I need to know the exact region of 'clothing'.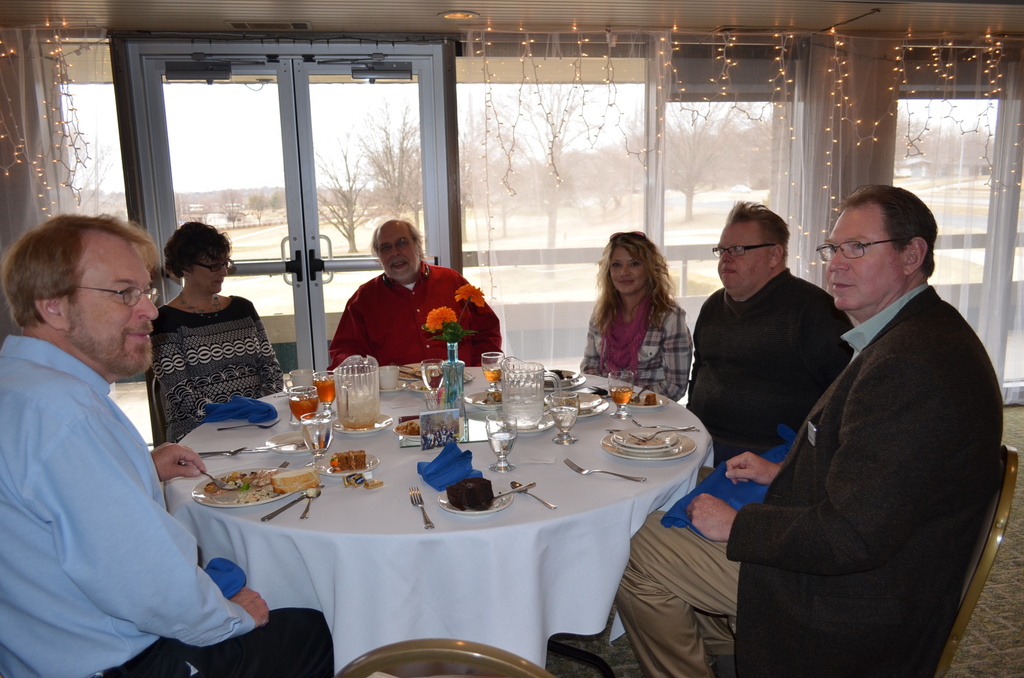
Region: l=581, t=276, r=704, b=411.
